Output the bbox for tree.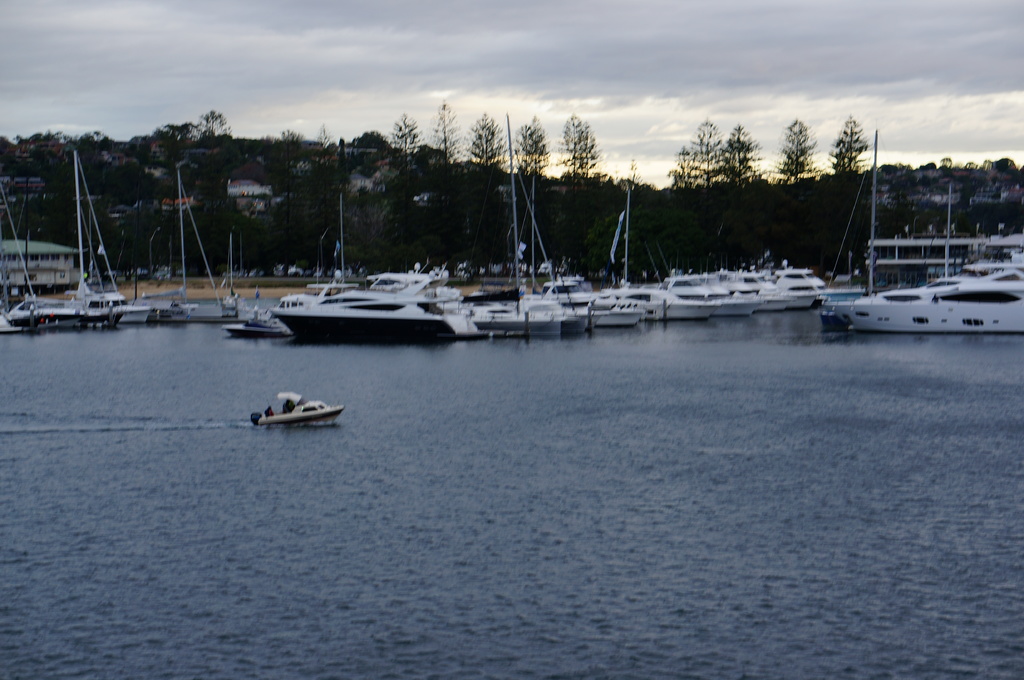
region(511, 117, 559, 209).
